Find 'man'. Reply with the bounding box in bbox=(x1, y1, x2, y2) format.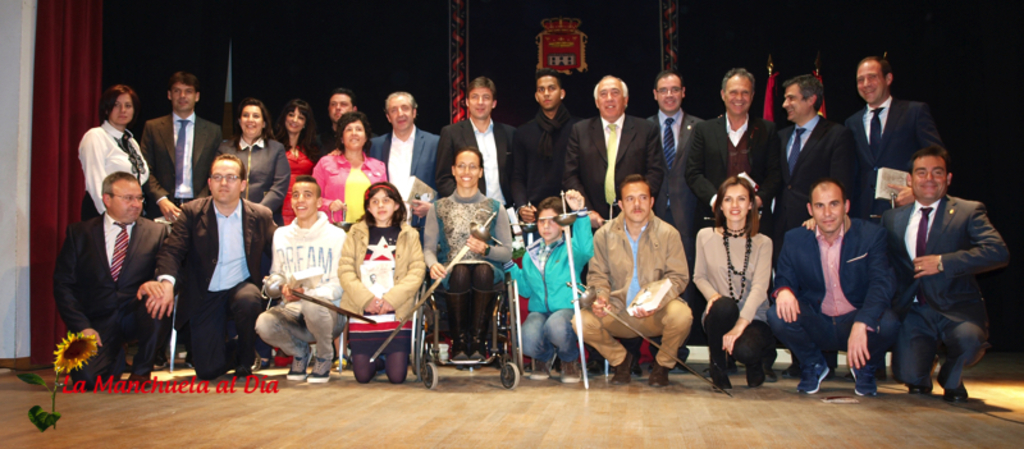
bbox=(840, 52, 943, 380).
